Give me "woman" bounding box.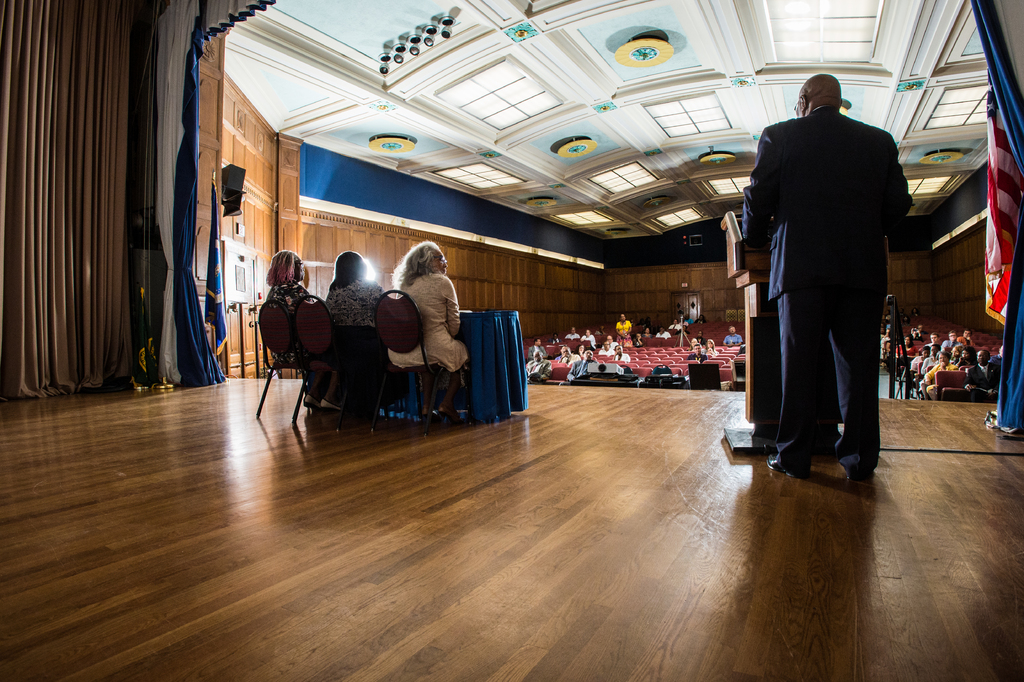
{"x1": 615, "y1": 312, "x2": 632, "y2": 347}.
